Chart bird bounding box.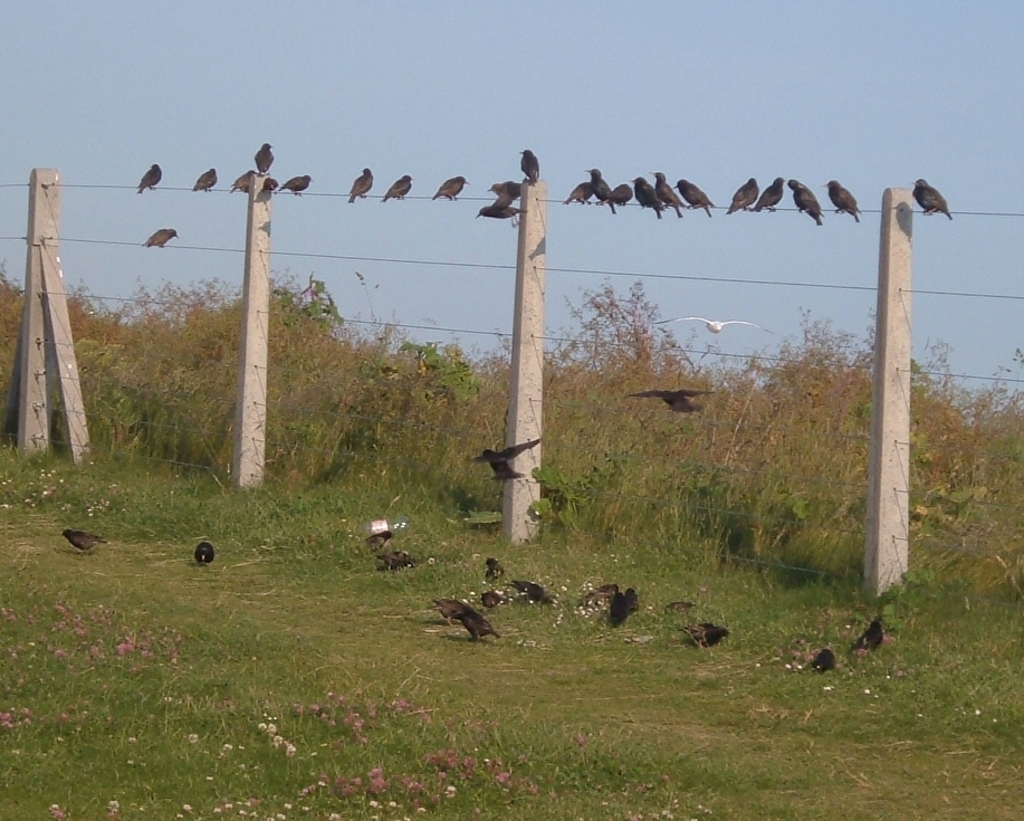
Charted: <box>376,171,413,202</box>.
